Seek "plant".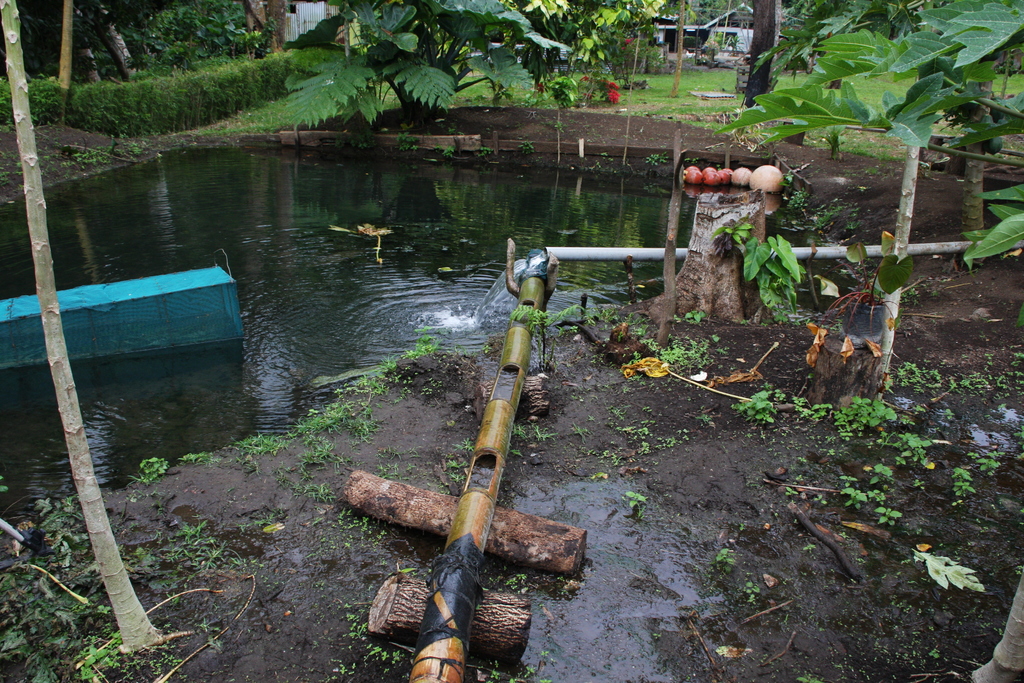
<box>490,649,554,682</box>.
